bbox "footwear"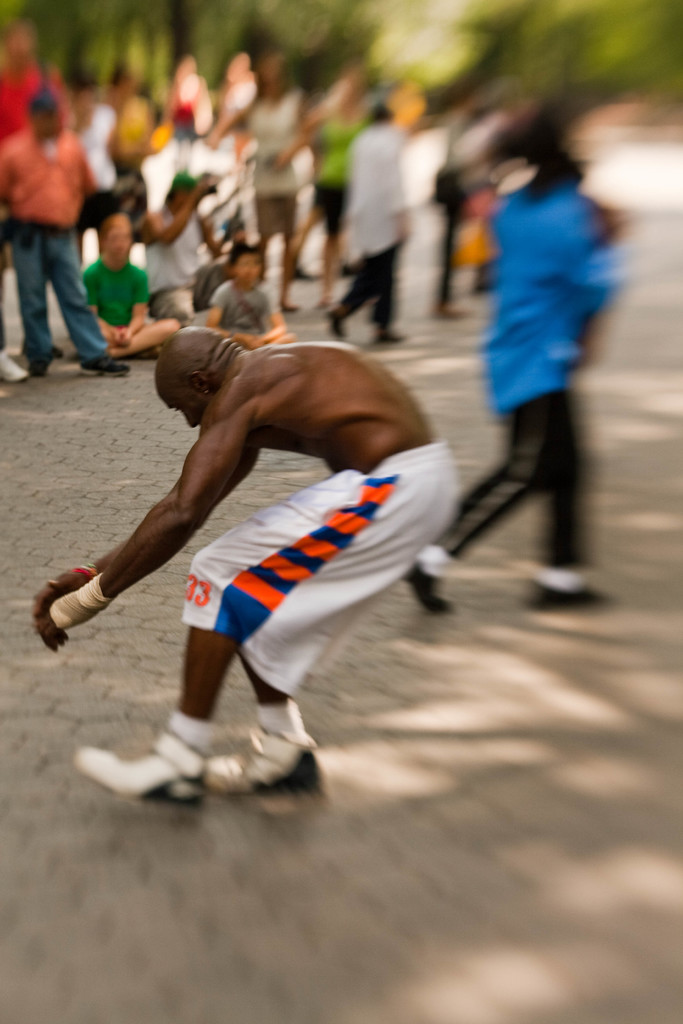
(406,557,449,620)
